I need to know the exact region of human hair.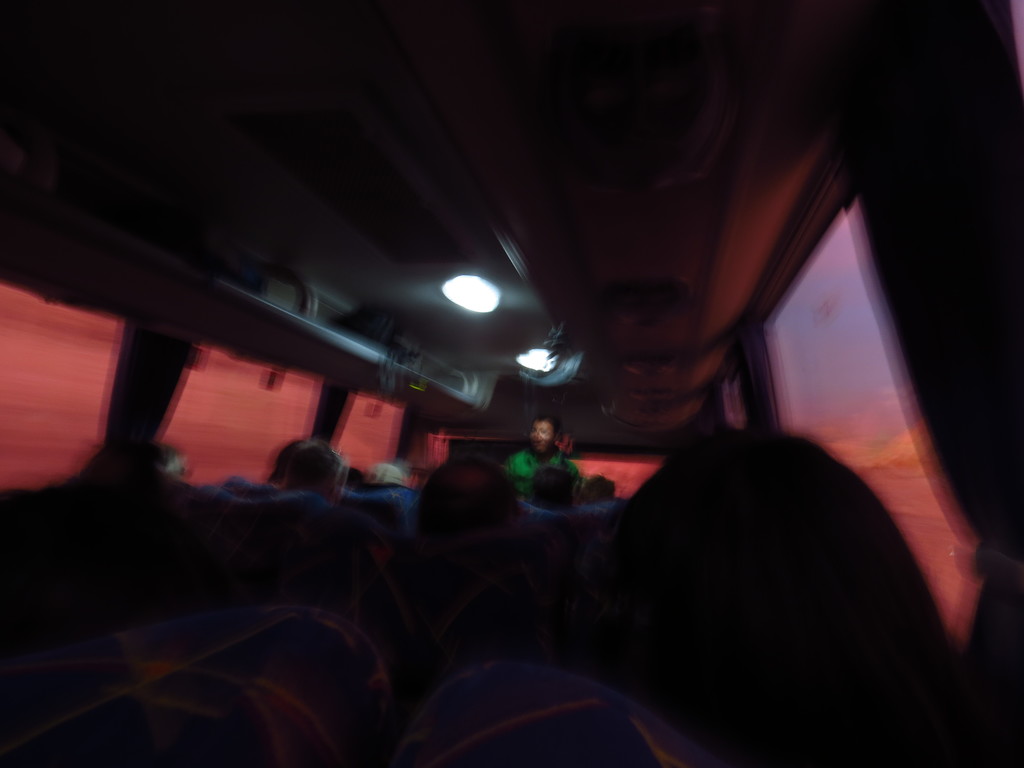
Region: 577,472,615,506.
